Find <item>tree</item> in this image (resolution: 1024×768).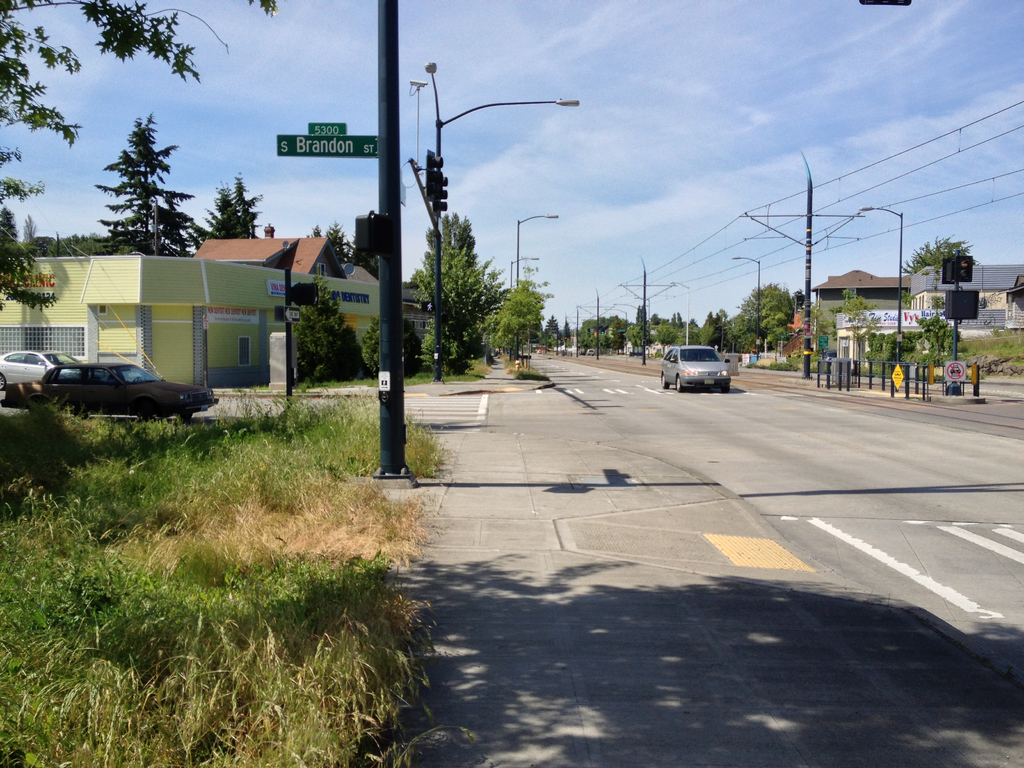
l=483, t=266, r=548, b=362.
